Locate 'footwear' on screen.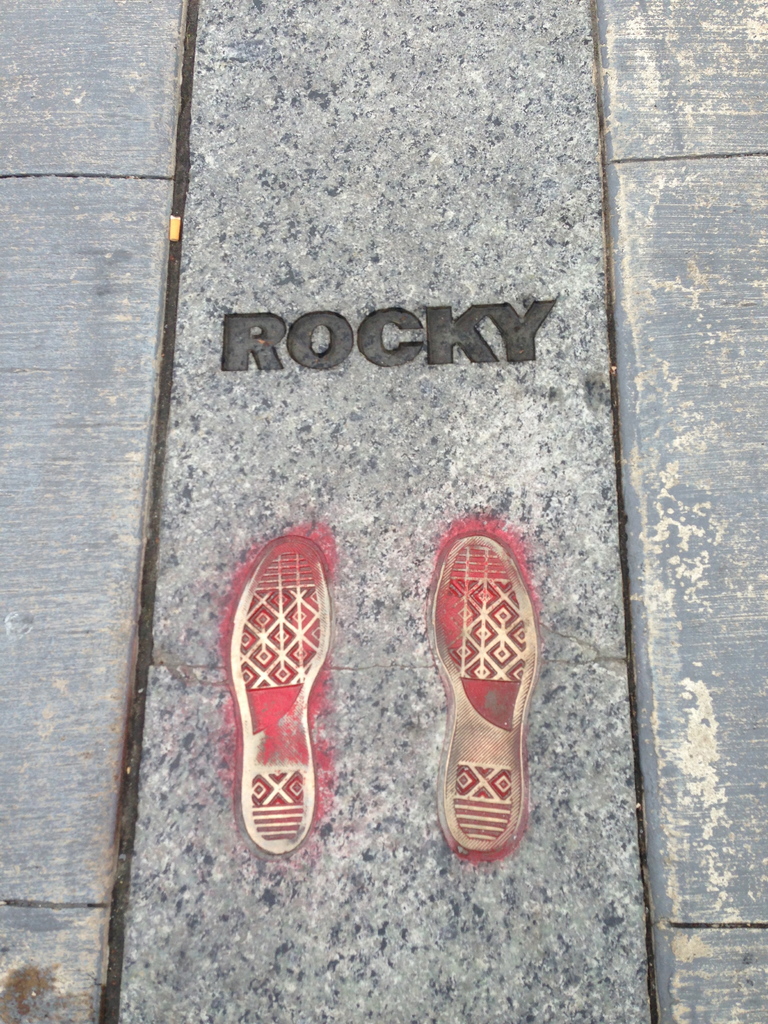
On screen at {"x1": 224, "y1": 526, "x2": 329, "y2": 860}.
